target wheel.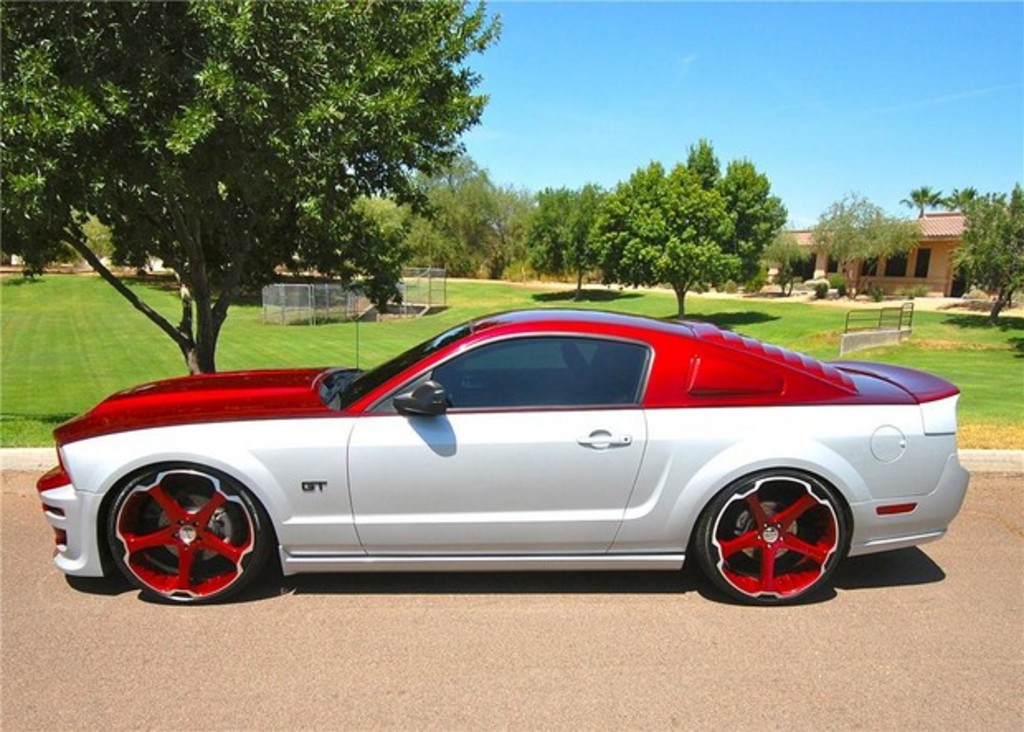
Target region: (687,464,869,597).
